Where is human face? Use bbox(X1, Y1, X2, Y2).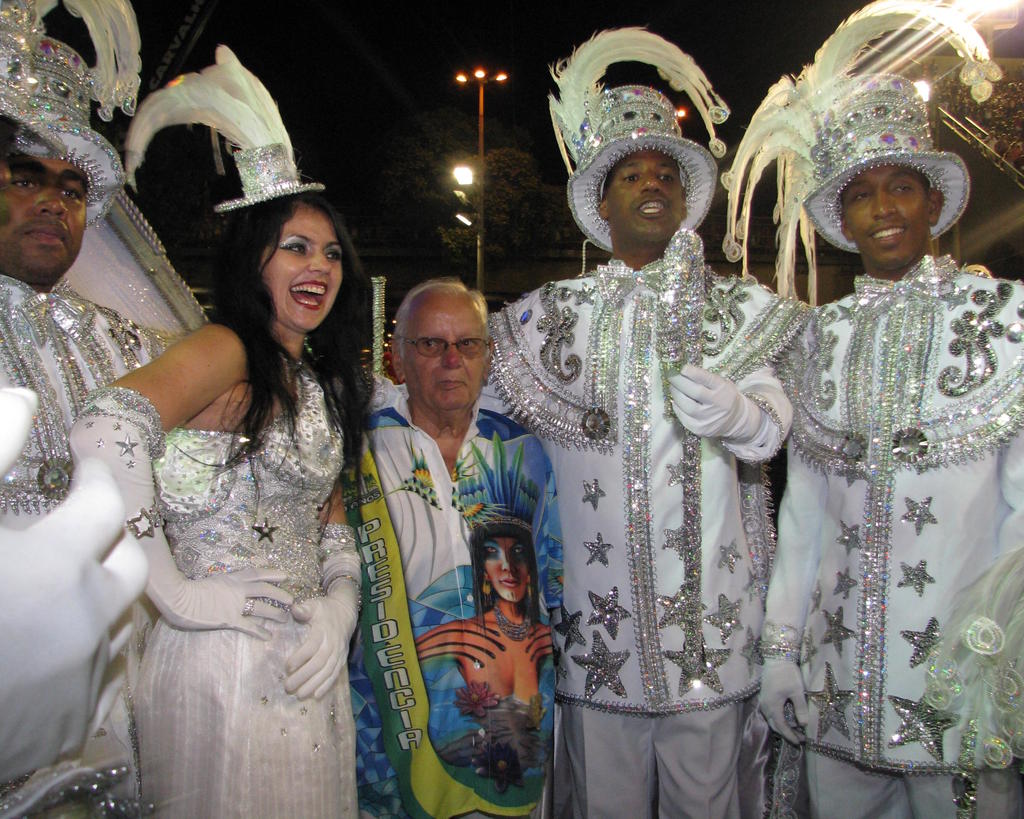
bbox(0, 154, 86, 282).
